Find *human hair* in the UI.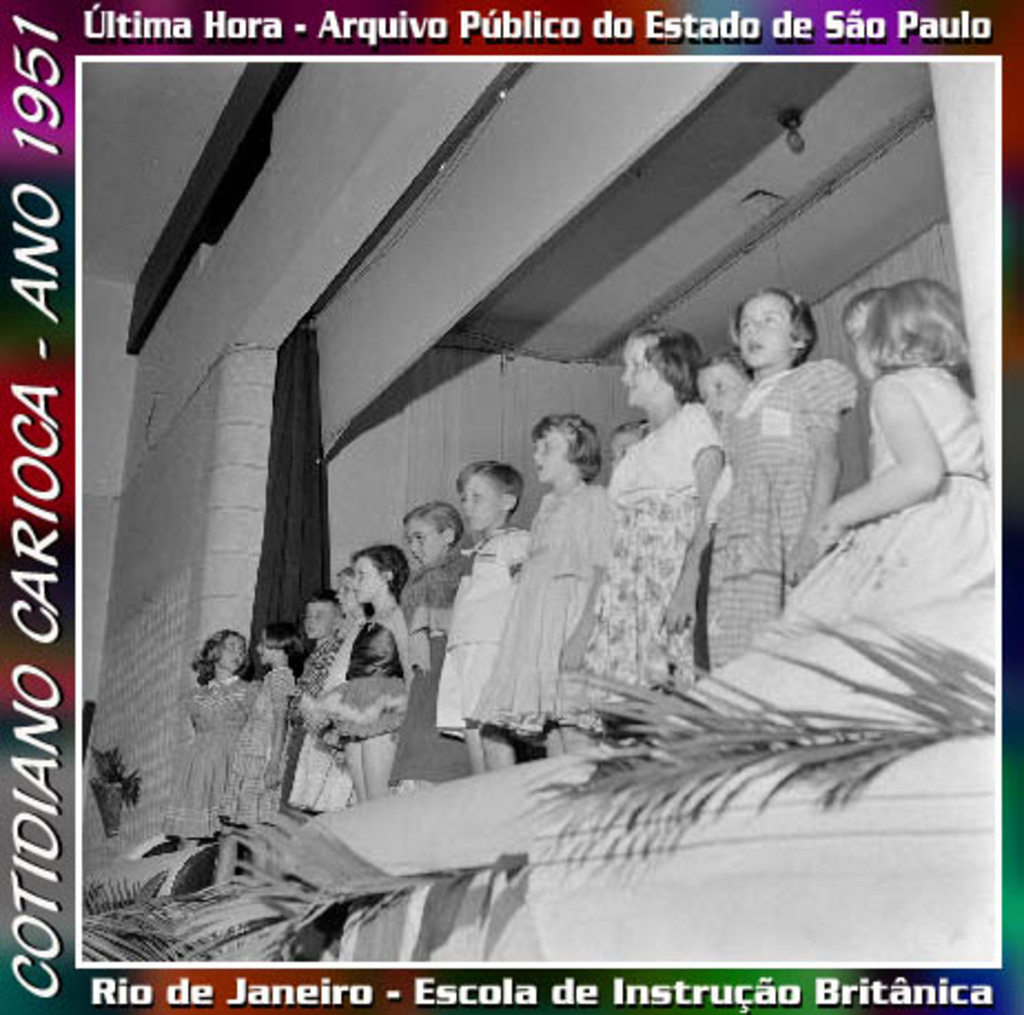
UI element at {"left": 729, "top": 281, "right": 820, "bottom": 357}.
